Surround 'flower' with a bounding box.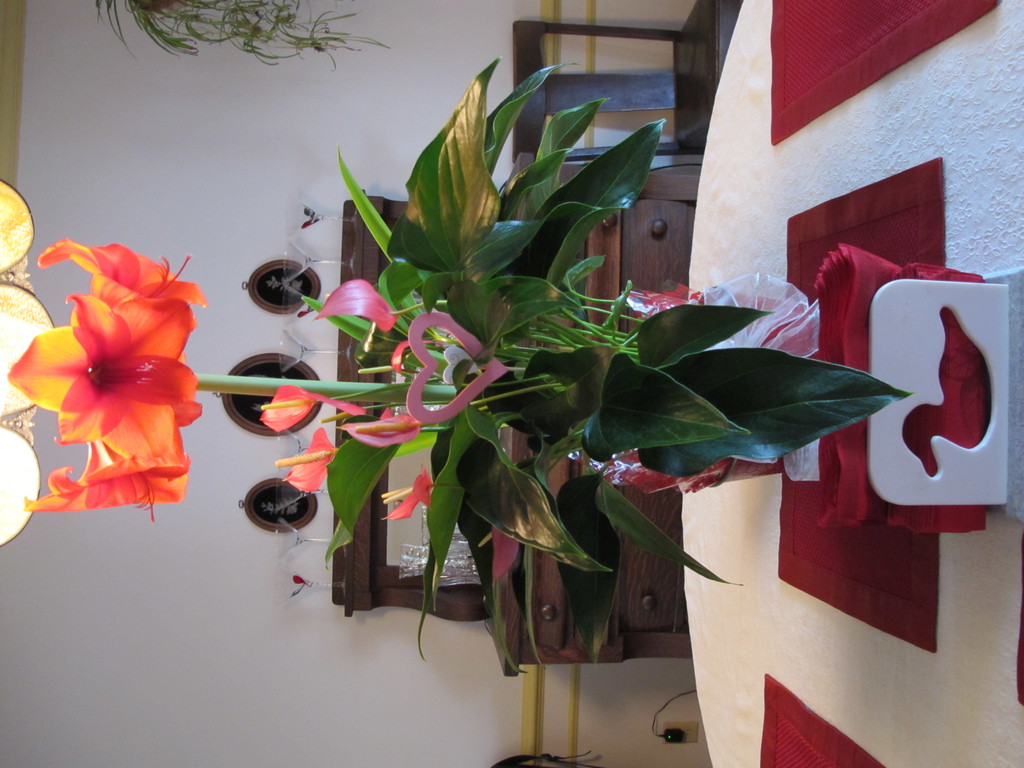
260 385 361 435.
